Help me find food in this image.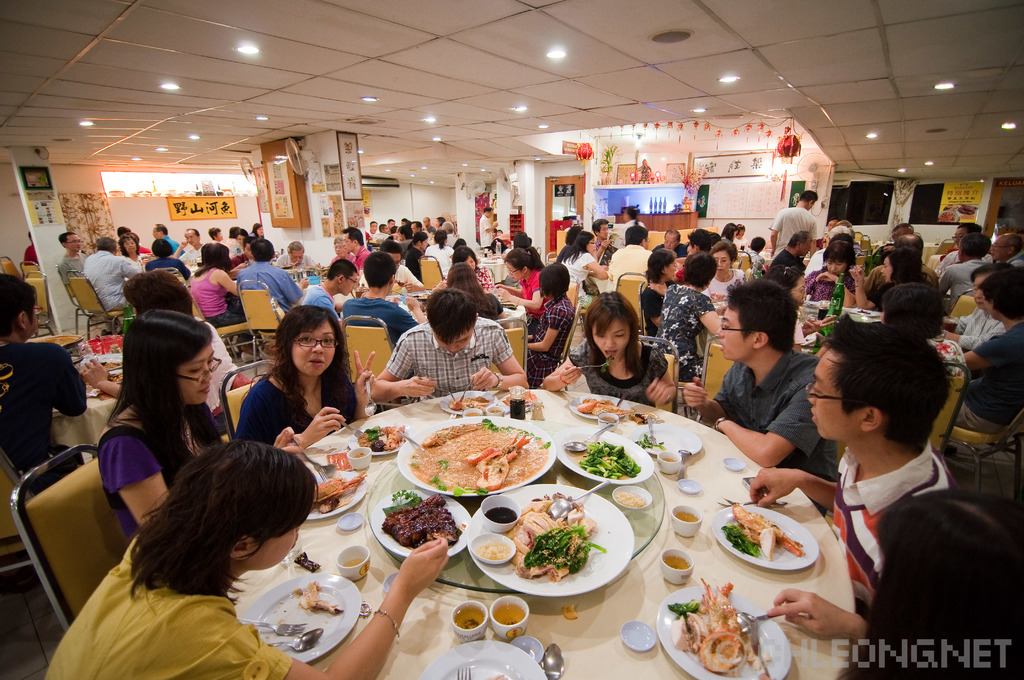
Found it: bbox(457, 608, 487, 629).
